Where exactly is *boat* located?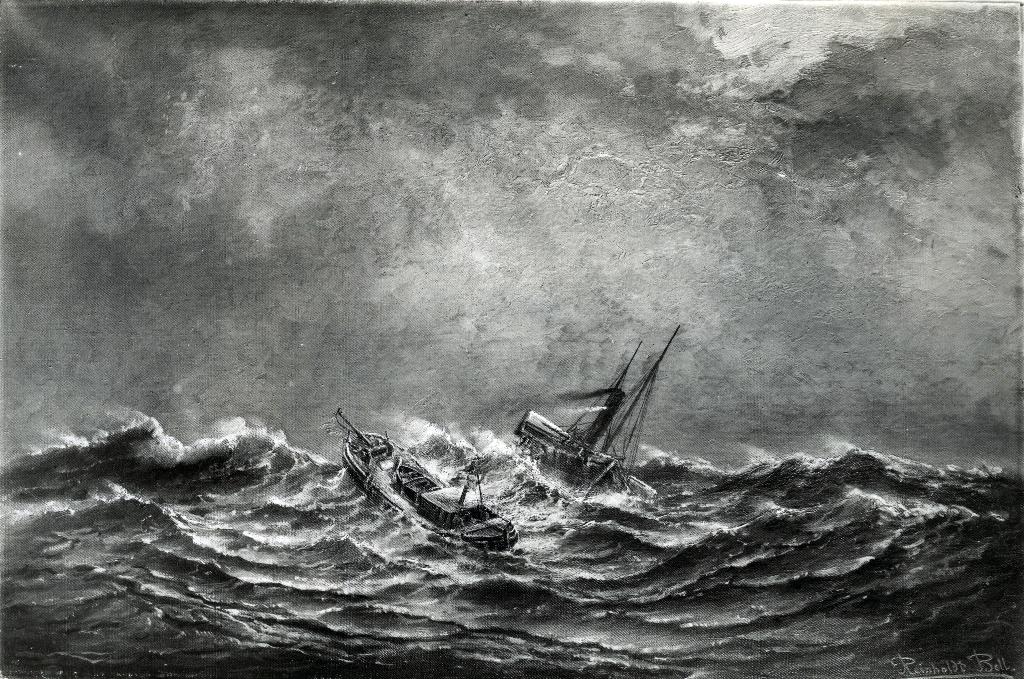
Its bounding box is pyautogui.locateOnScreen(513, 348, 683, 520).
